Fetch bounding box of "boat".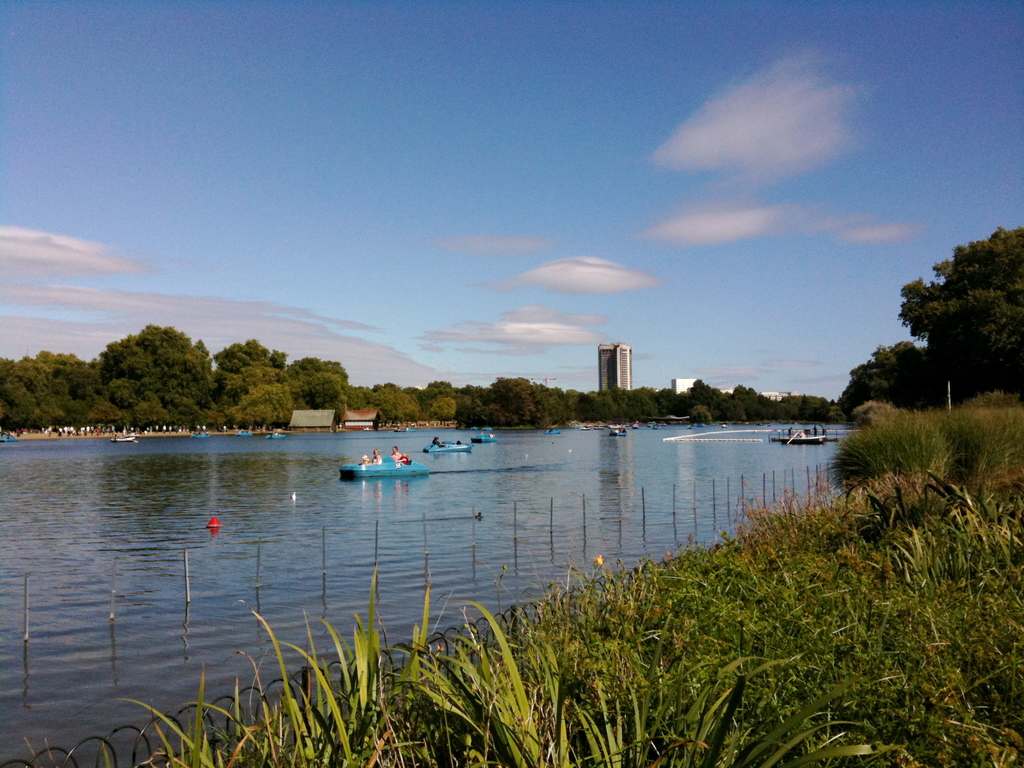
Bbox: <region>188, 428, 211, 440</region>.
